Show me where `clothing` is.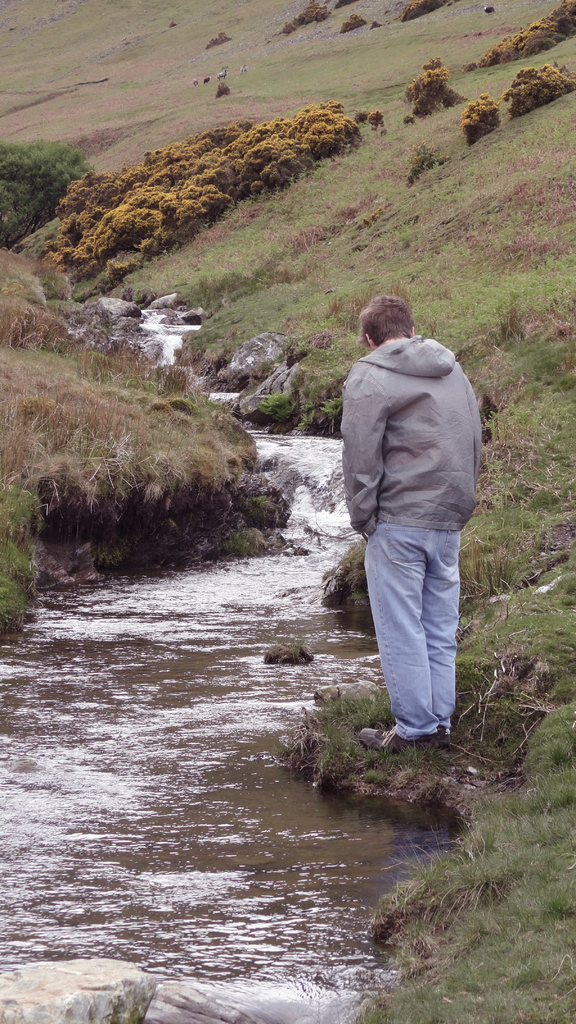
`clothing` is at [left=339, top=268, right=490, bottom=710].
